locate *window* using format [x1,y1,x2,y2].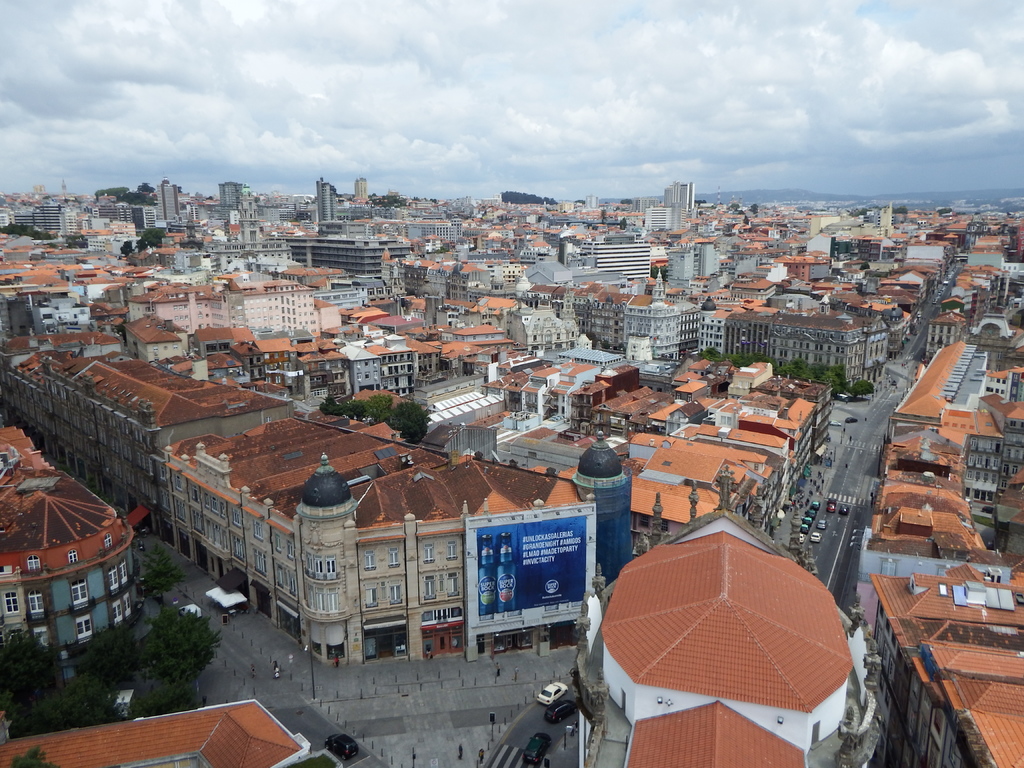
[448,542,456,558].
